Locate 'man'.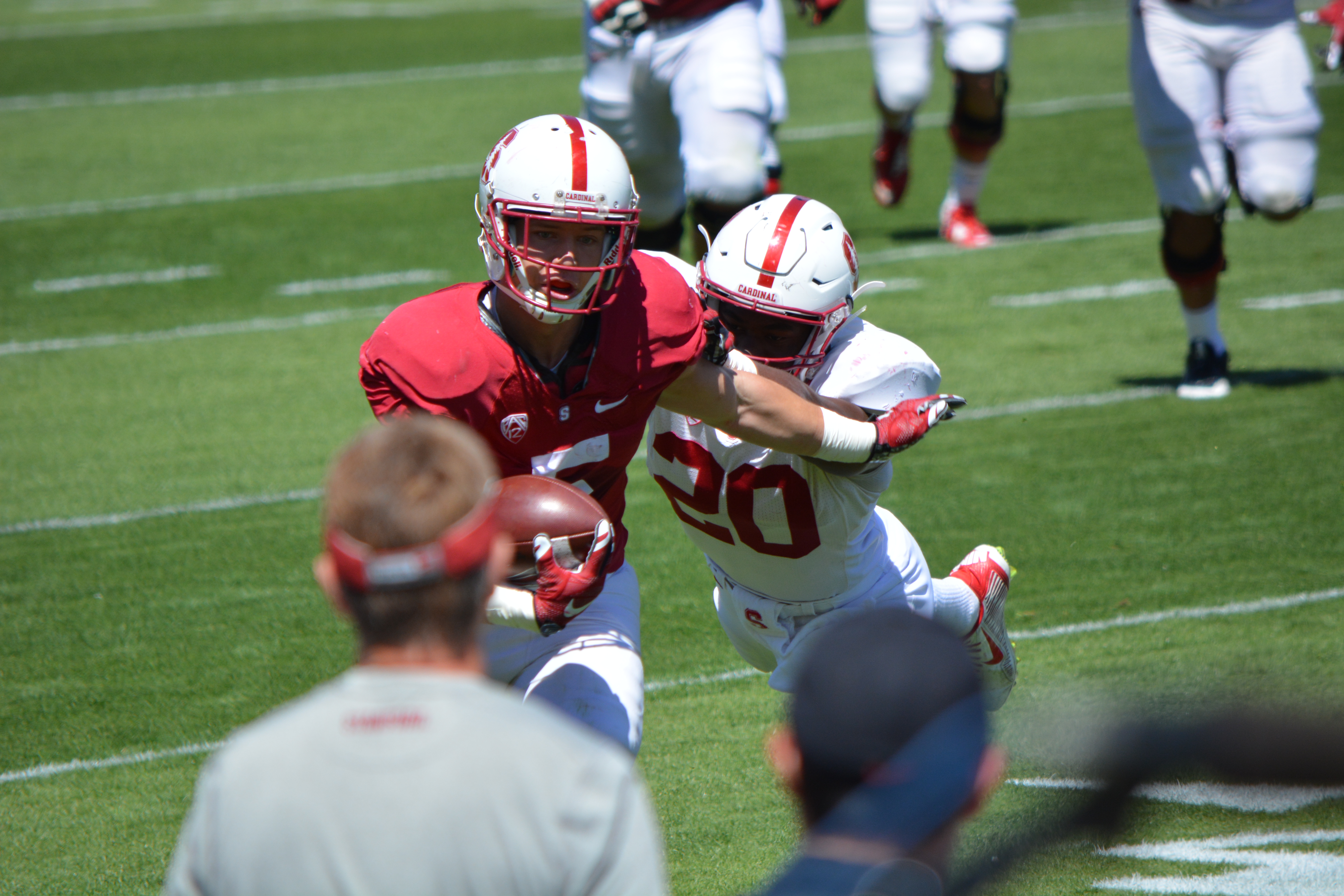
Bounding box: [128, 0, 189, 61].
